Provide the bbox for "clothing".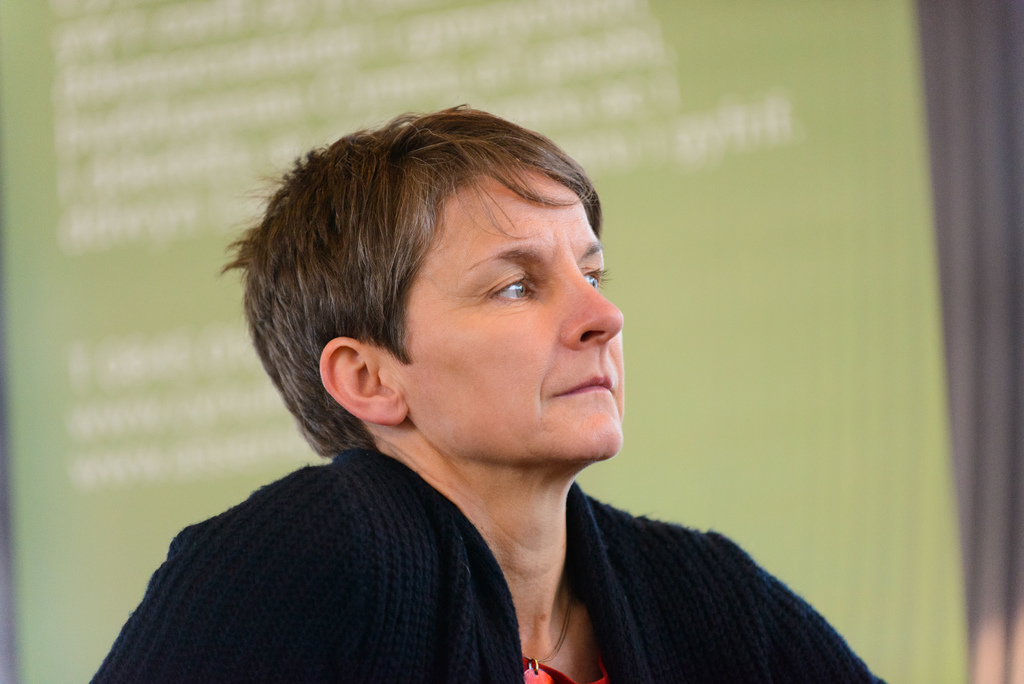
137,399,884,681.
